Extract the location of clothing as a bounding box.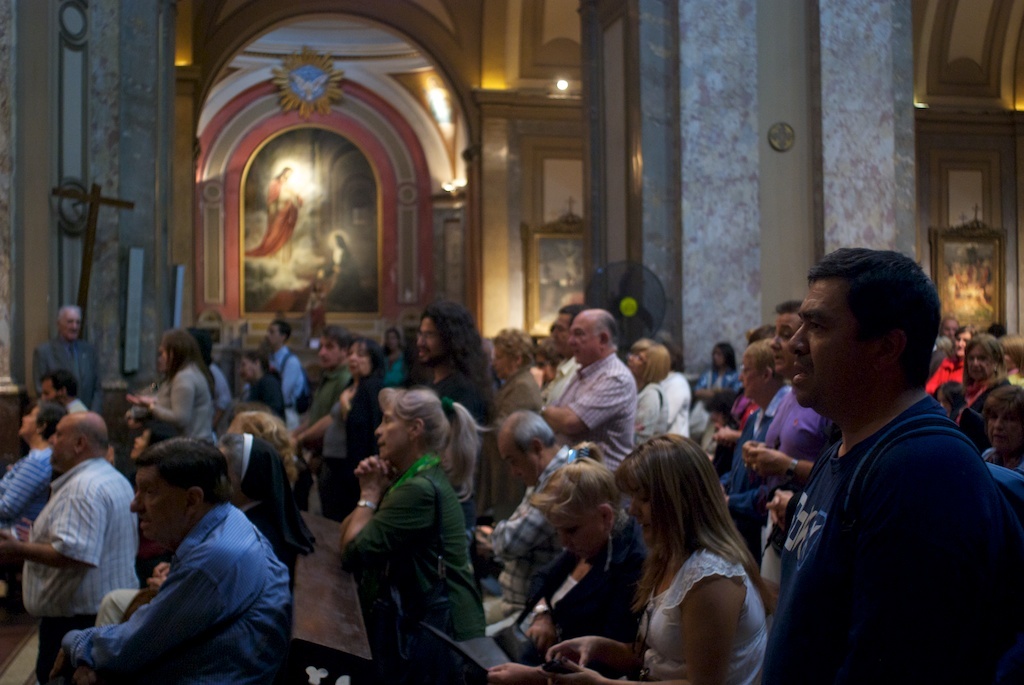
488:448:581:614.
